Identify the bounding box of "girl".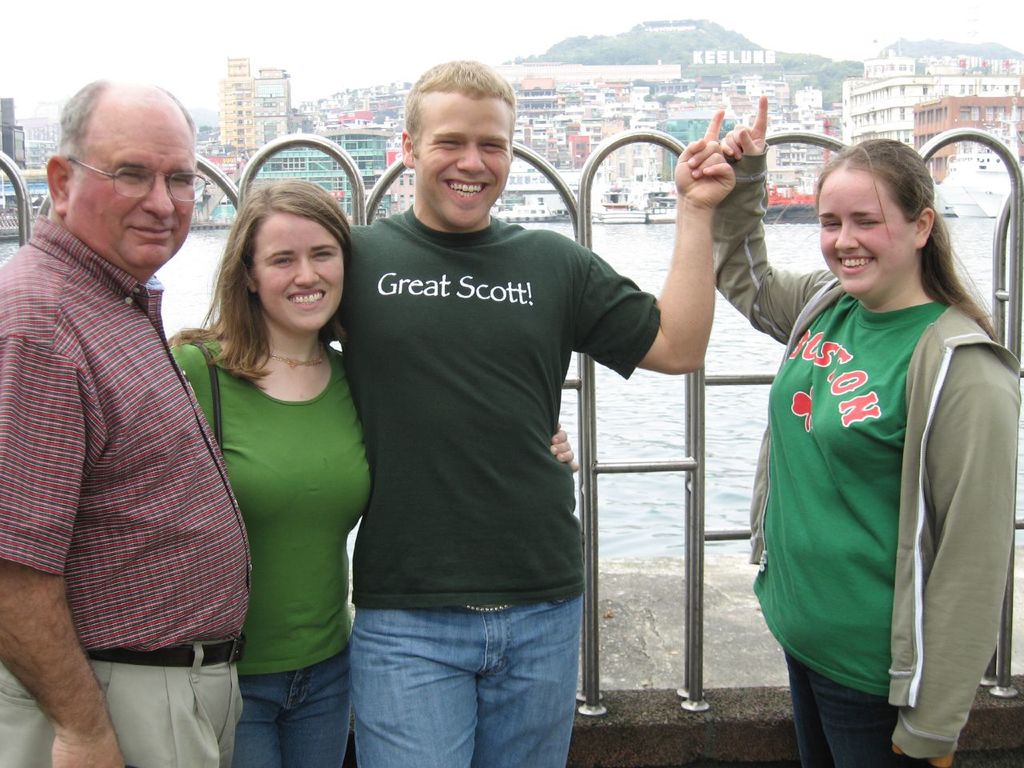
162 170 570 766.
